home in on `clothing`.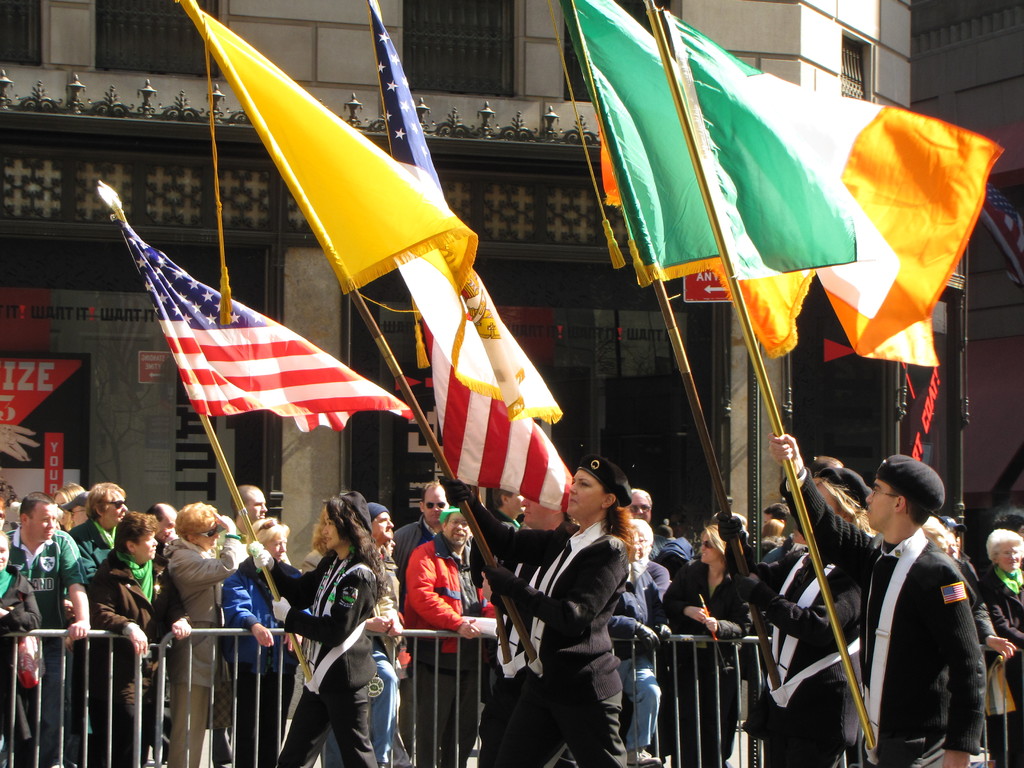
Homed in at left=3, top=526, right=84, bottom=767.
